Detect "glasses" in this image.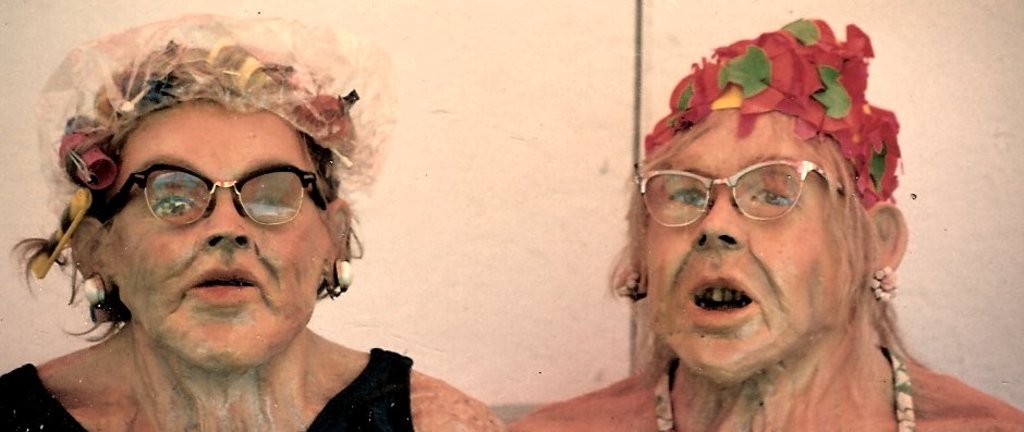
Detection: x1=95 y1=162 x2=331 y2=229.
